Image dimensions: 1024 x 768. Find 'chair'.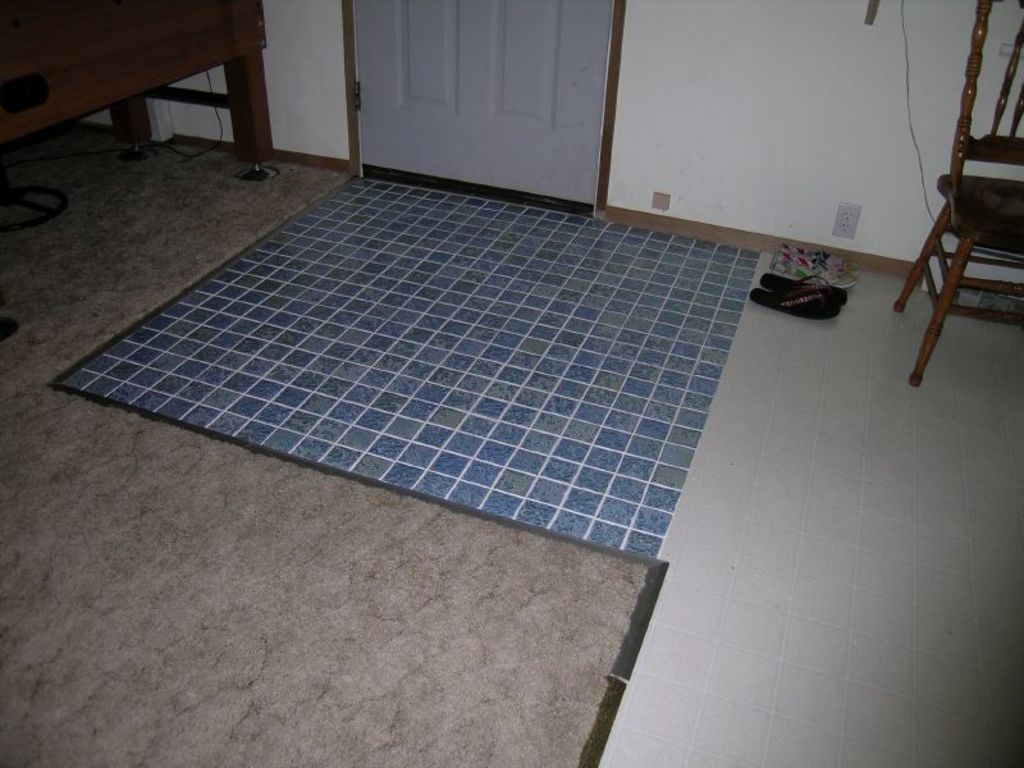
(x1=896, y1=22, x2=1023, y2=407).
